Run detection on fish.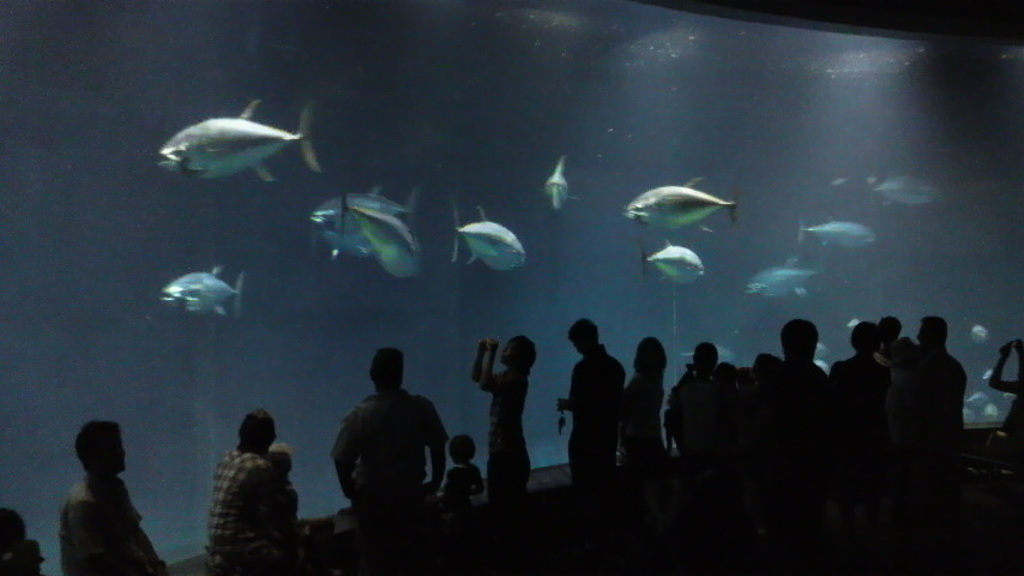
Result: region(155, 102, 318, 185).
